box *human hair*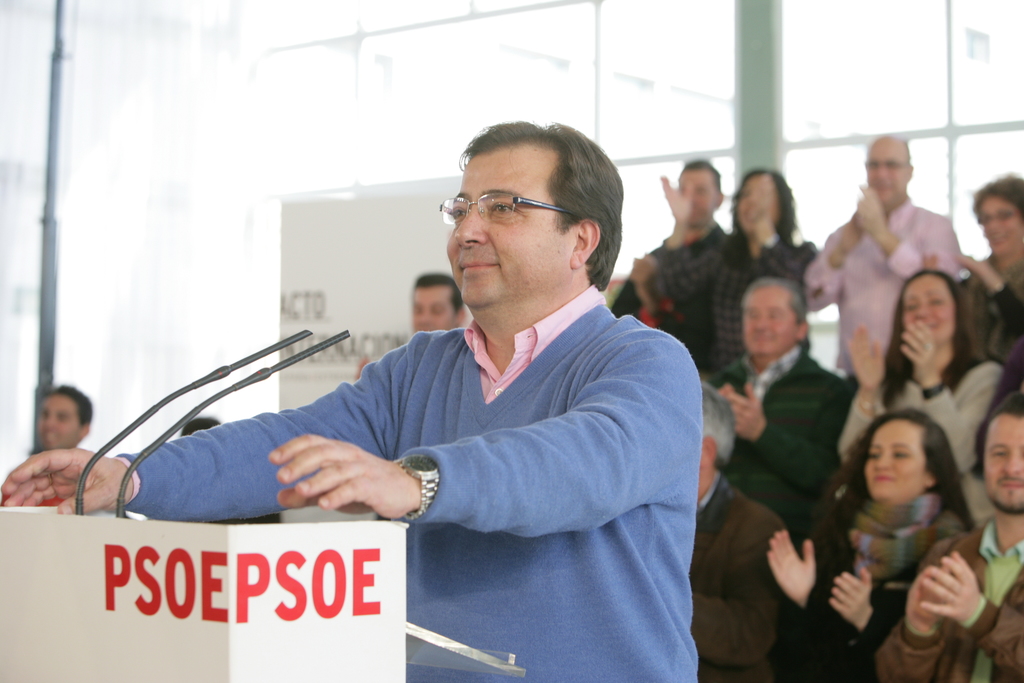
rect(698, 378, 737, 467)
